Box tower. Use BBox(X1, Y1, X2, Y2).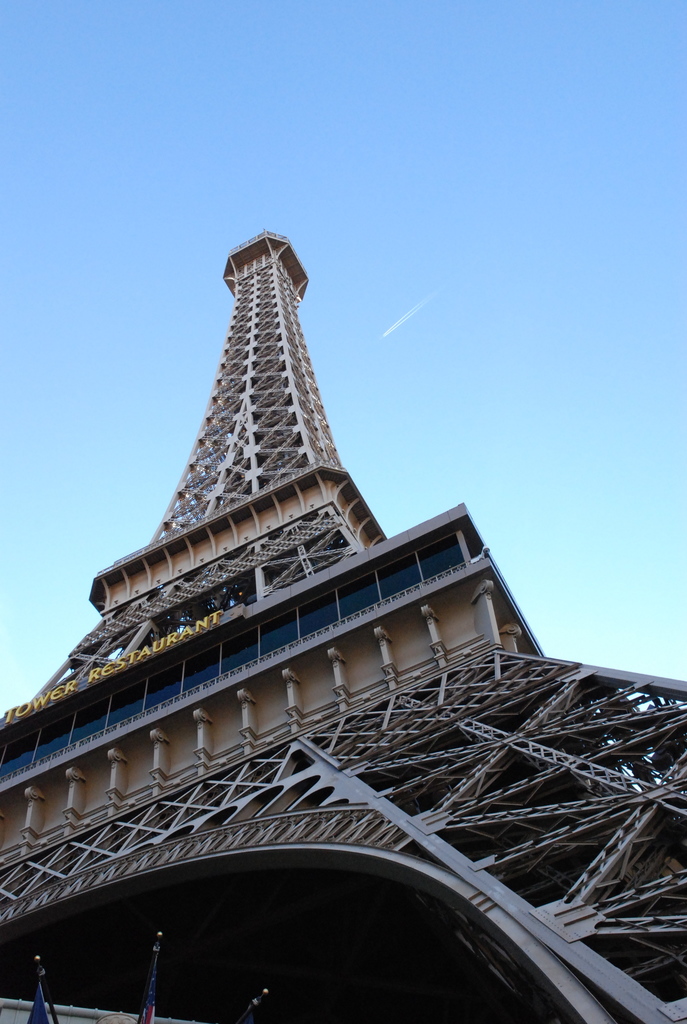
BBox(0, 230, 686, 1023).
